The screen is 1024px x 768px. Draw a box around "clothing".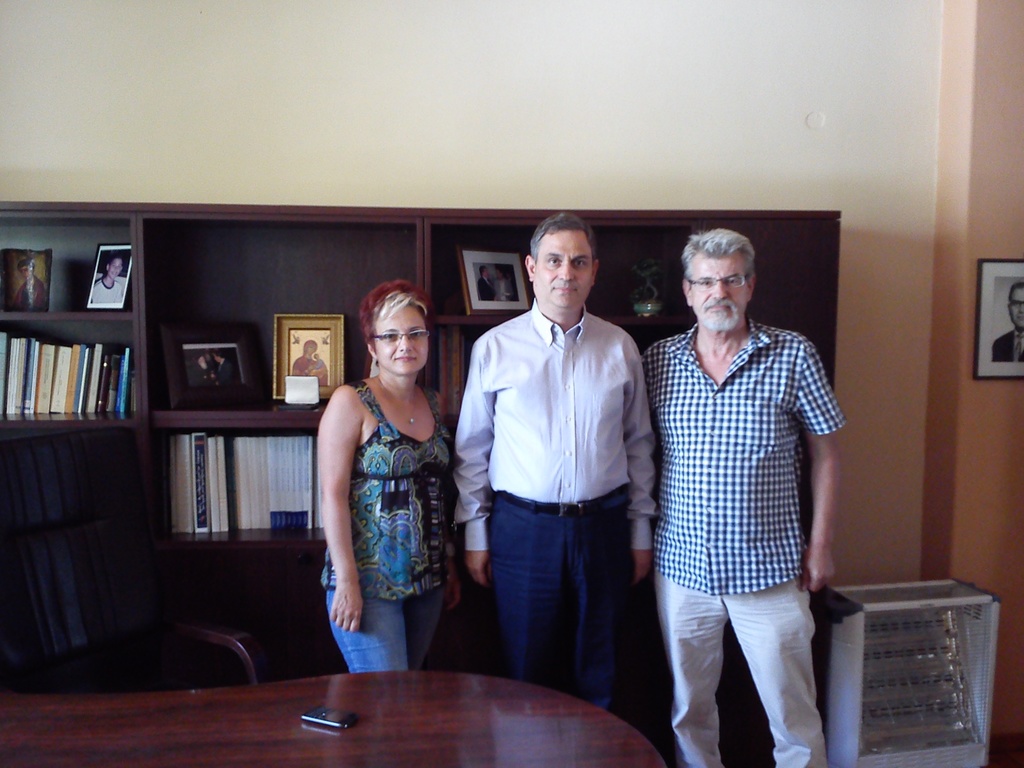
left=451, top=289, right=655, bottom=699.
